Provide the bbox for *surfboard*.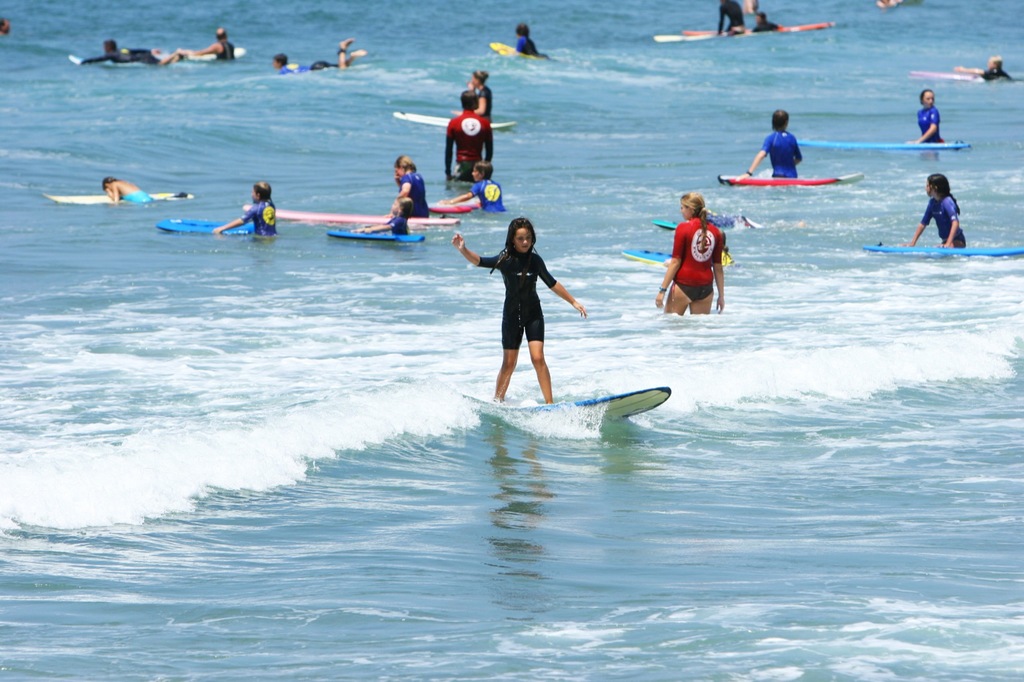
[652, 218, 683, 232].
